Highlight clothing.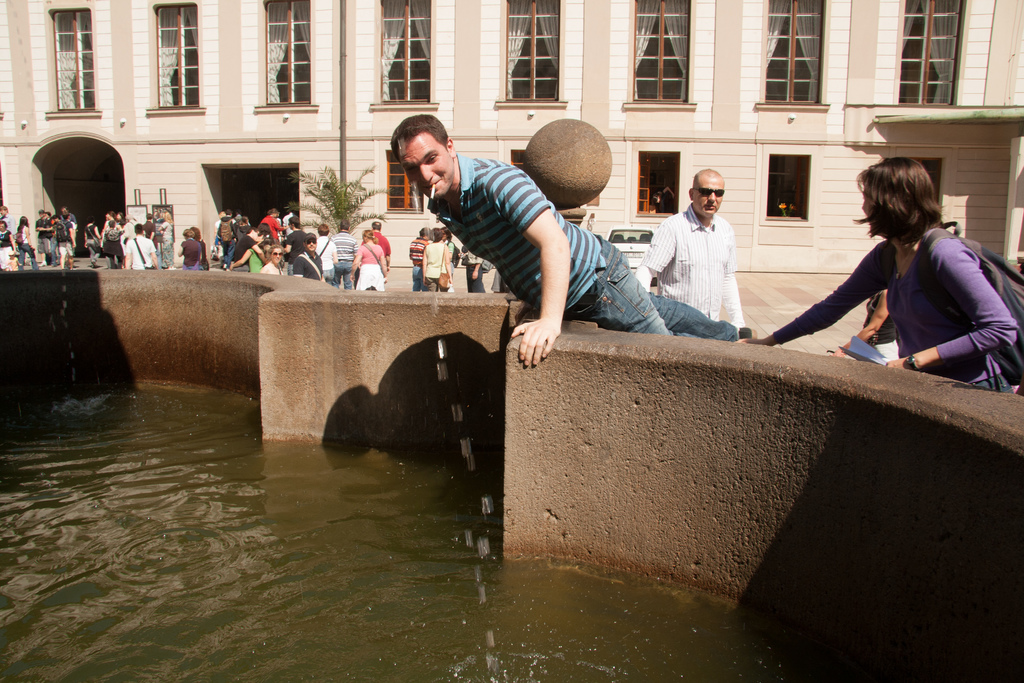
Highlighted region: [left=34, top=218, right=49, bottom=252].
